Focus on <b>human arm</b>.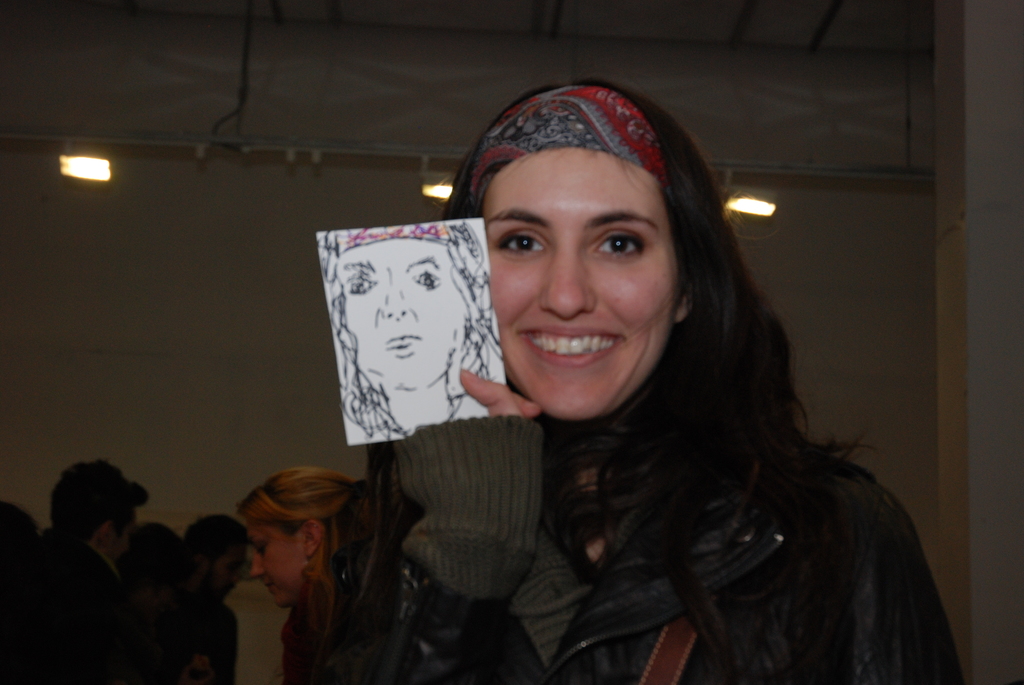
Focused at (354,373,543,673).
